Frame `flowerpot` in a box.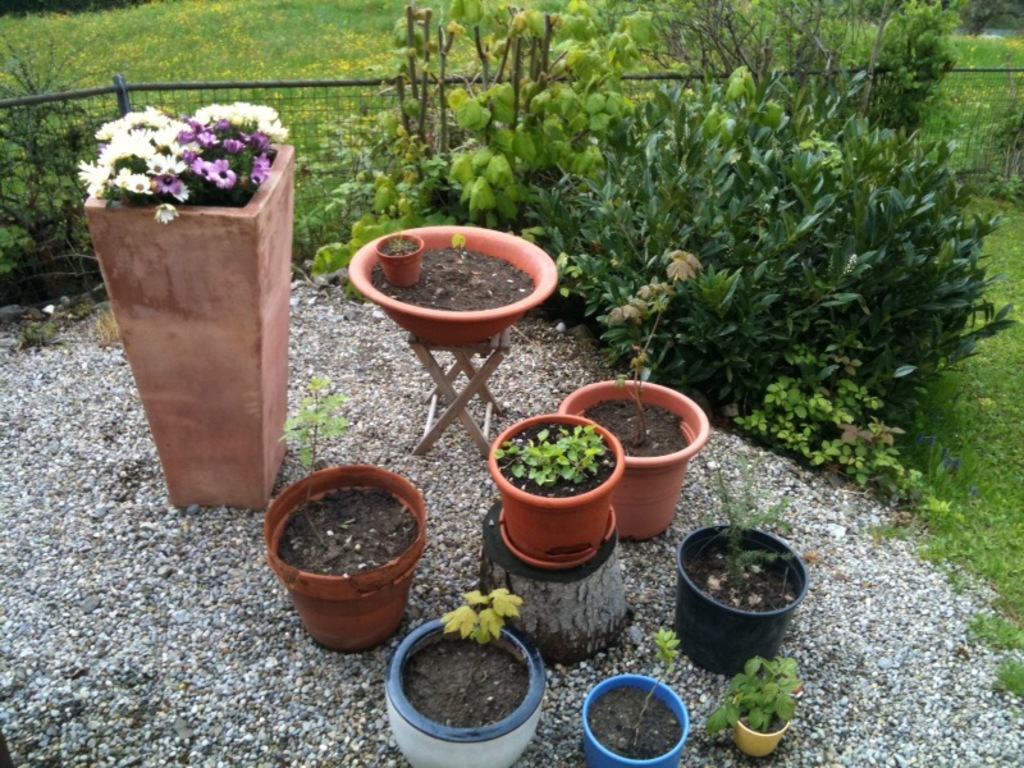
detection(580, 675, 689, 767).
